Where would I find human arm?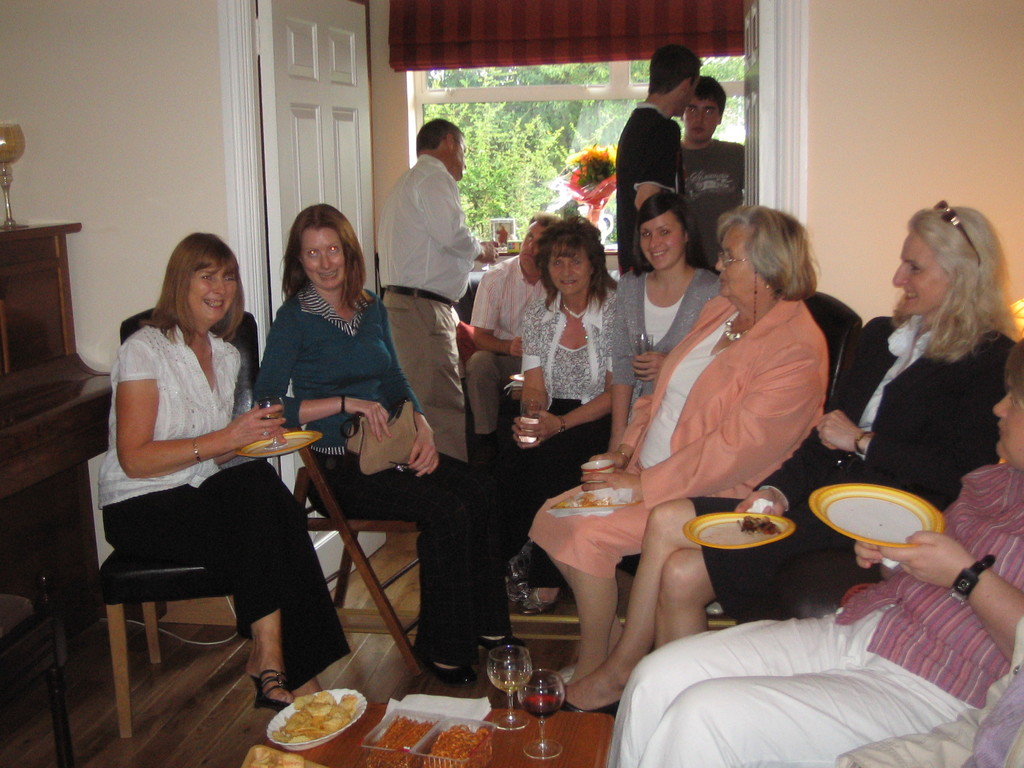
At <box>881,529,1023,659</box>.
